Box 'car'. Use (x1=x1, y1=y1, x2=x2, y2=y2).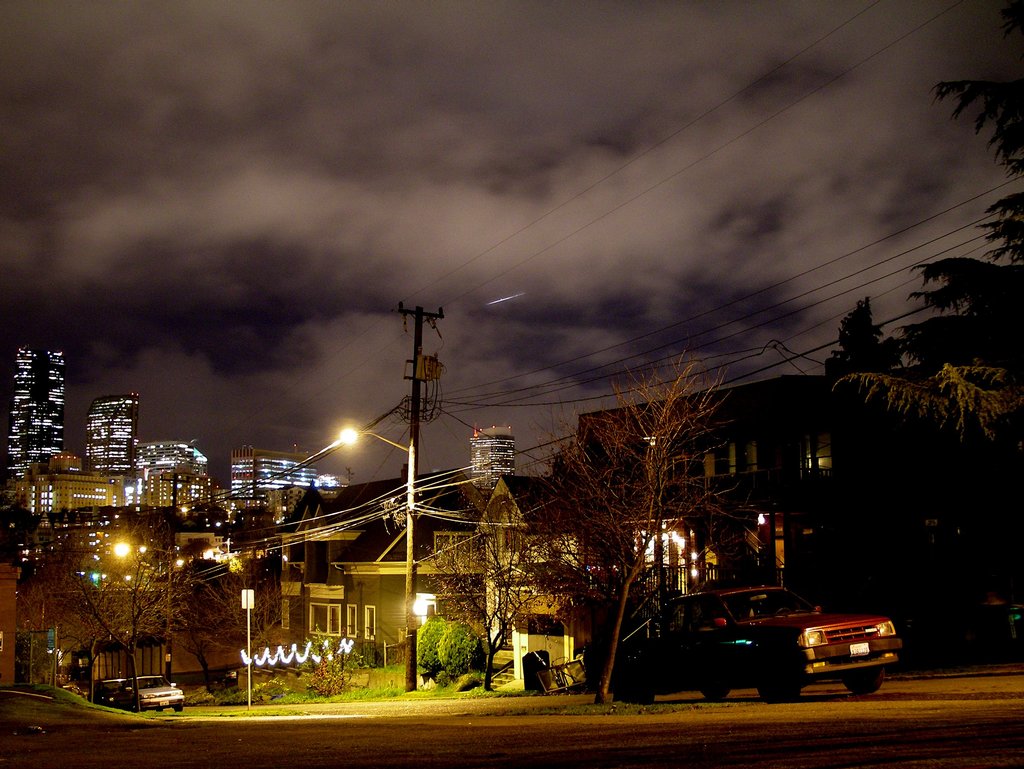
(x1=120, y1=673, x2=186, y2=720).
